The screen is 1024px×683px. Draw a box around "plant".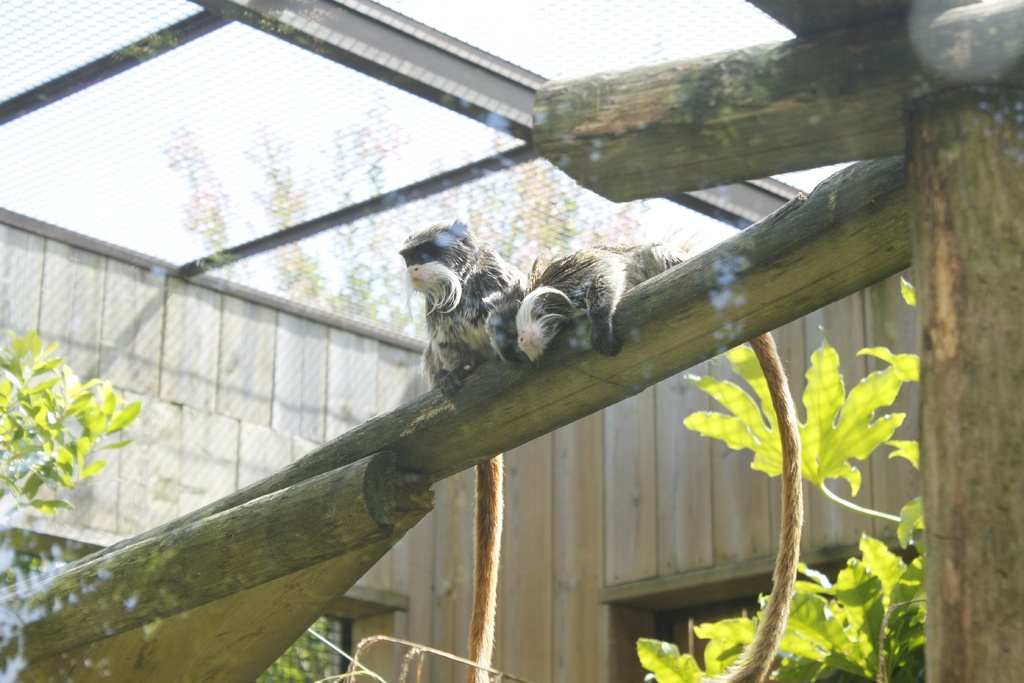
box=[631, 273, 924, 682].
